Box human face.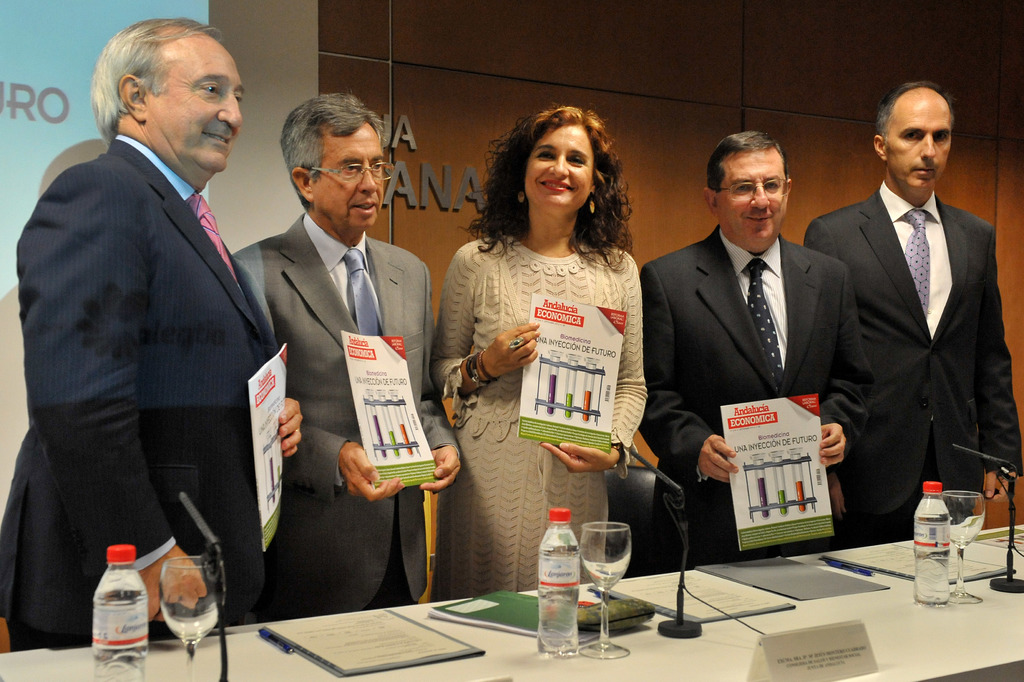
x1=716 y1=153 x2=780 y2=242.
